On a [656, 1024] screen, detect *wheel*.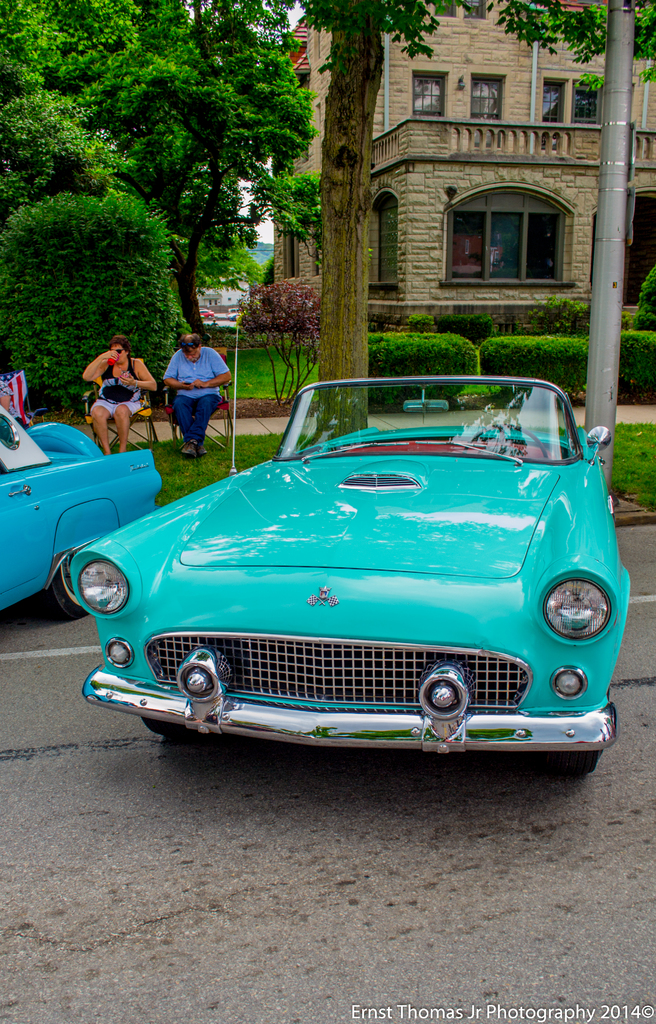
bbox=(140, 717, 186, 737).
